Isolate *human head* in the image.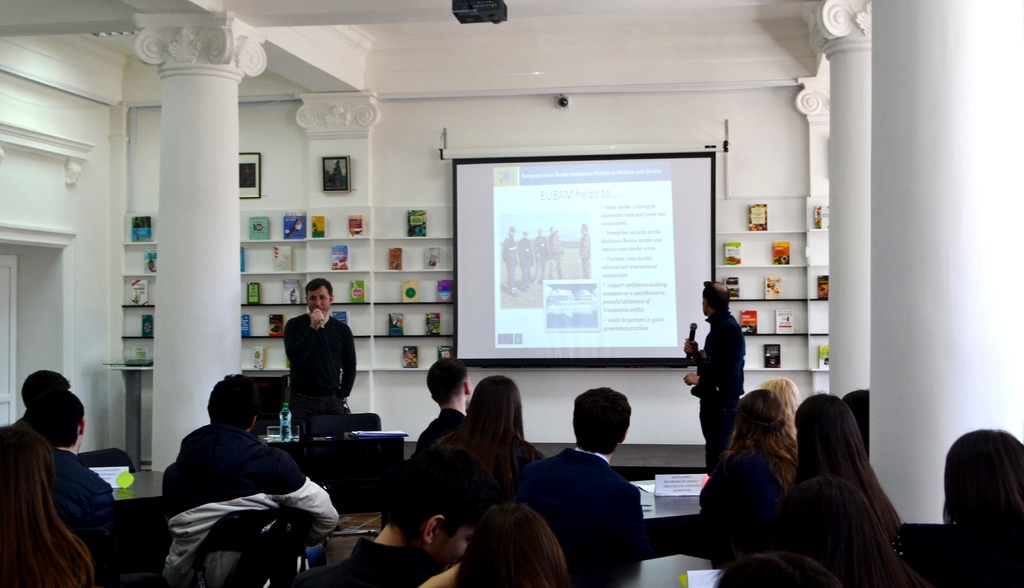
Isolated region: 572, 384, 632, 451.
